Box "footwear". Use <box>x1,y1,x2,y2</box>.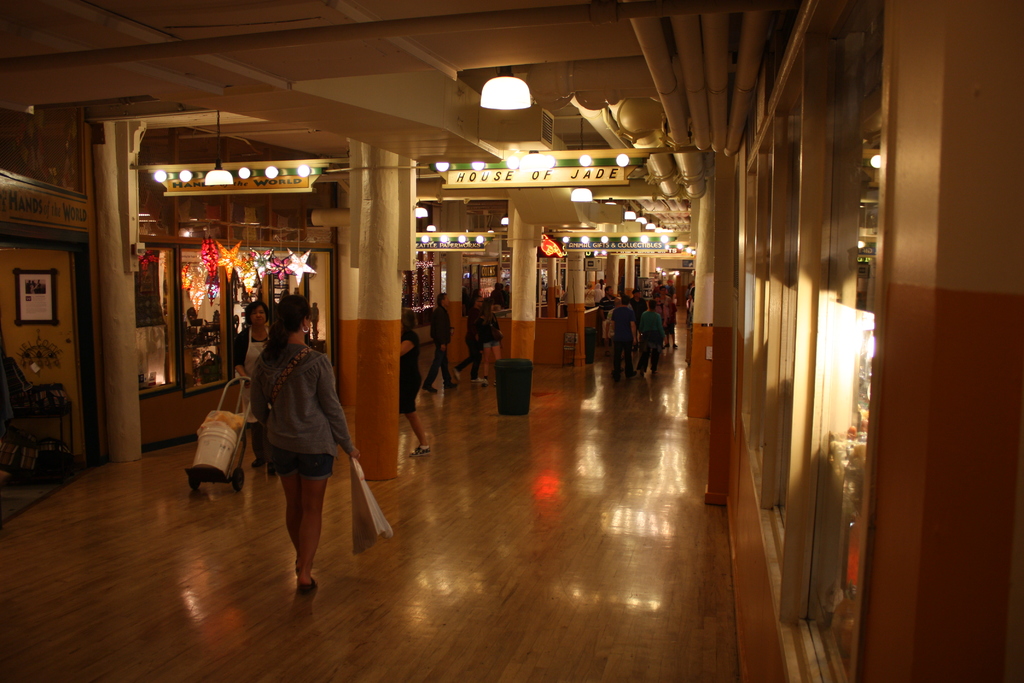
<box>468,380,477,385</box>.
